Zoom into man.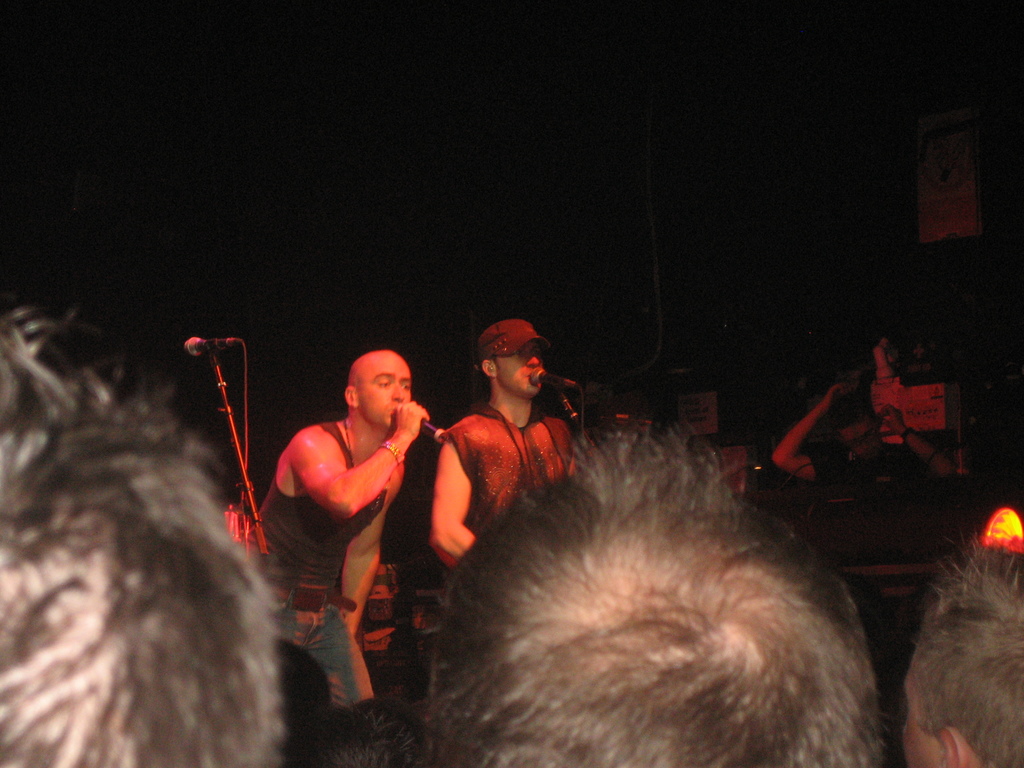
Zoom target: left=906, top=531, right=1023, bottom=767.
